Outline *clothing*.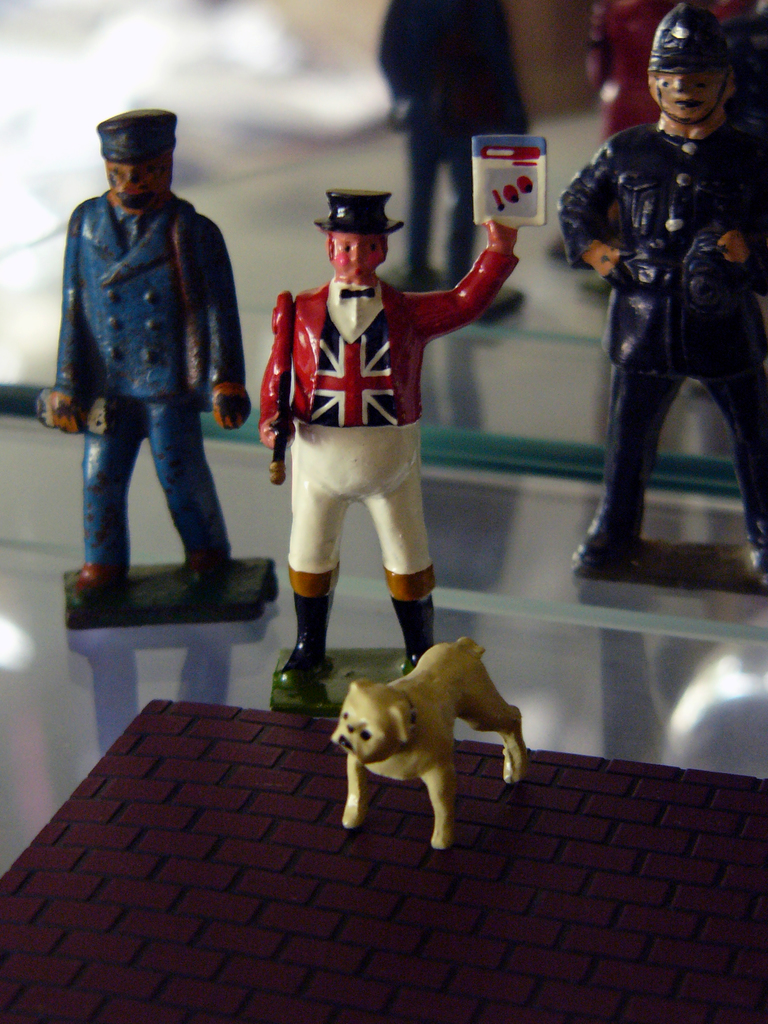
Outline: detection(568, 122, 767, 548).
